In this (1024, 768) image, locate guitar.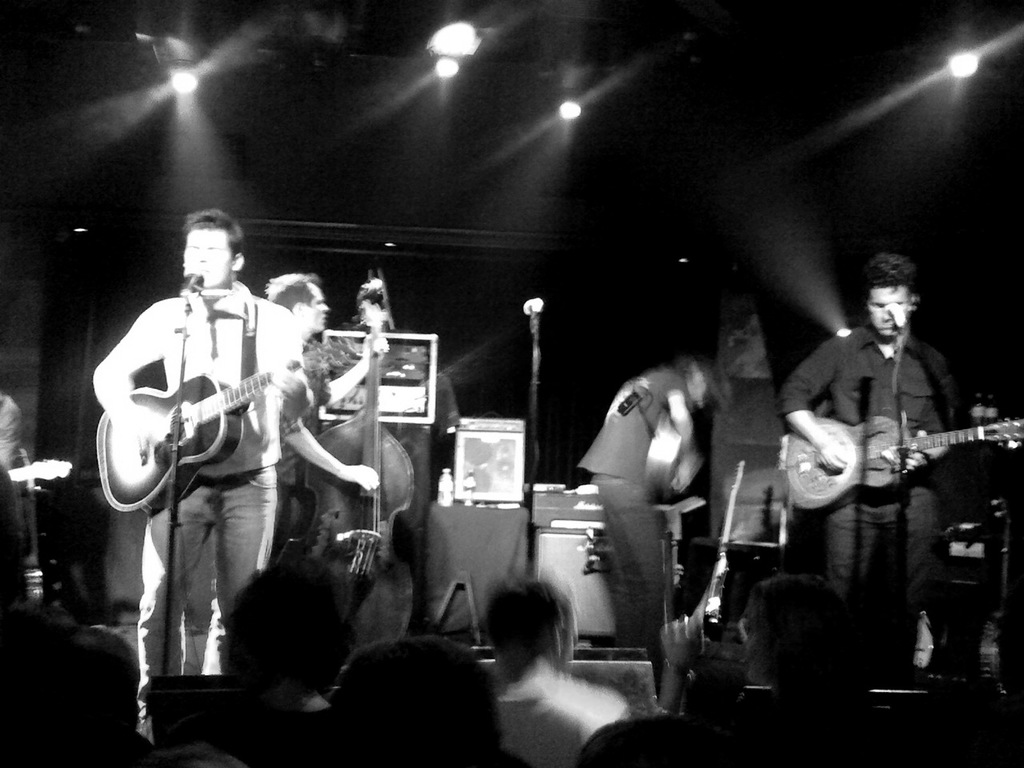
Bounding box: 698,454,745,630.
